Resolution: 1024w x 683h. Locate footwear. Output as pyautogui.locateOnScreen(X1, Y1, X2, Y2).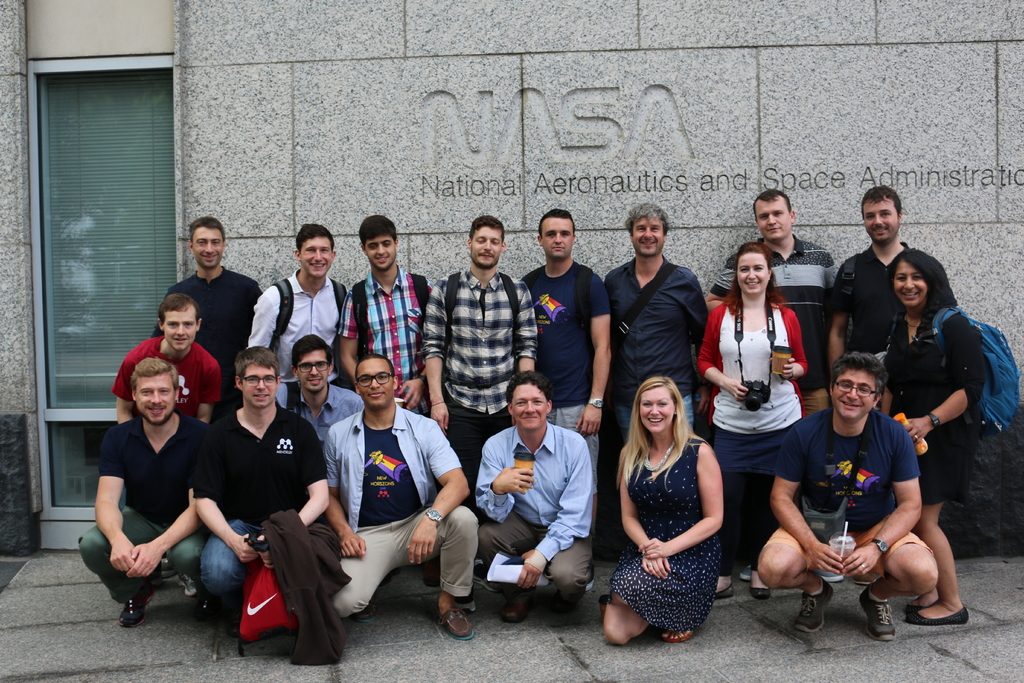
pyautogui.locateOnScreen(755, 580, 775, 602).
